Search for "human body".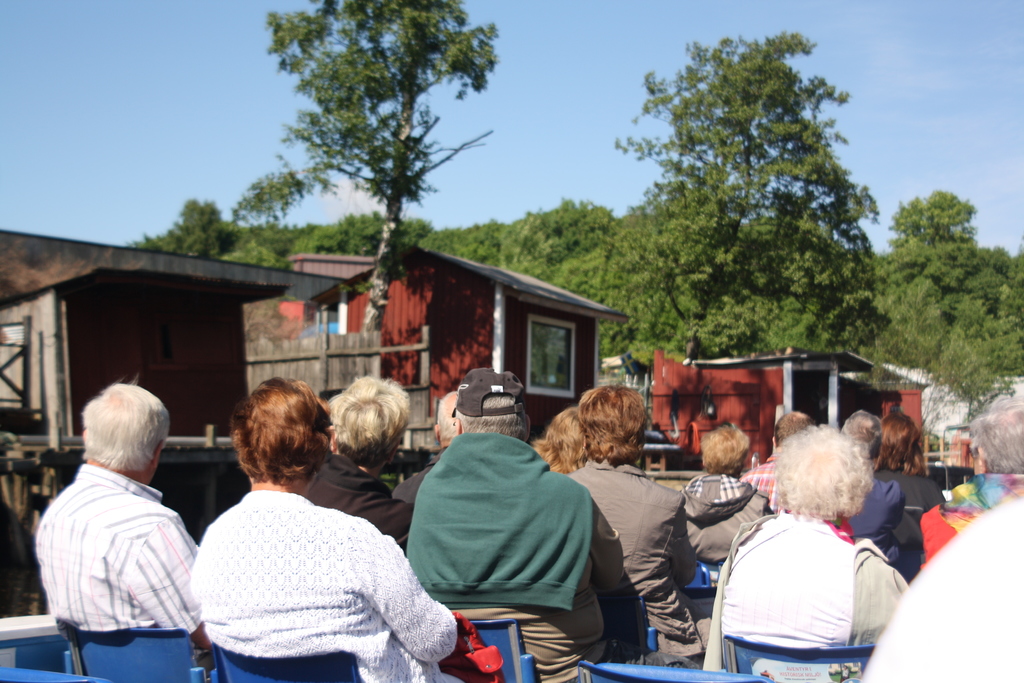
Found at (300,373,413,571).
